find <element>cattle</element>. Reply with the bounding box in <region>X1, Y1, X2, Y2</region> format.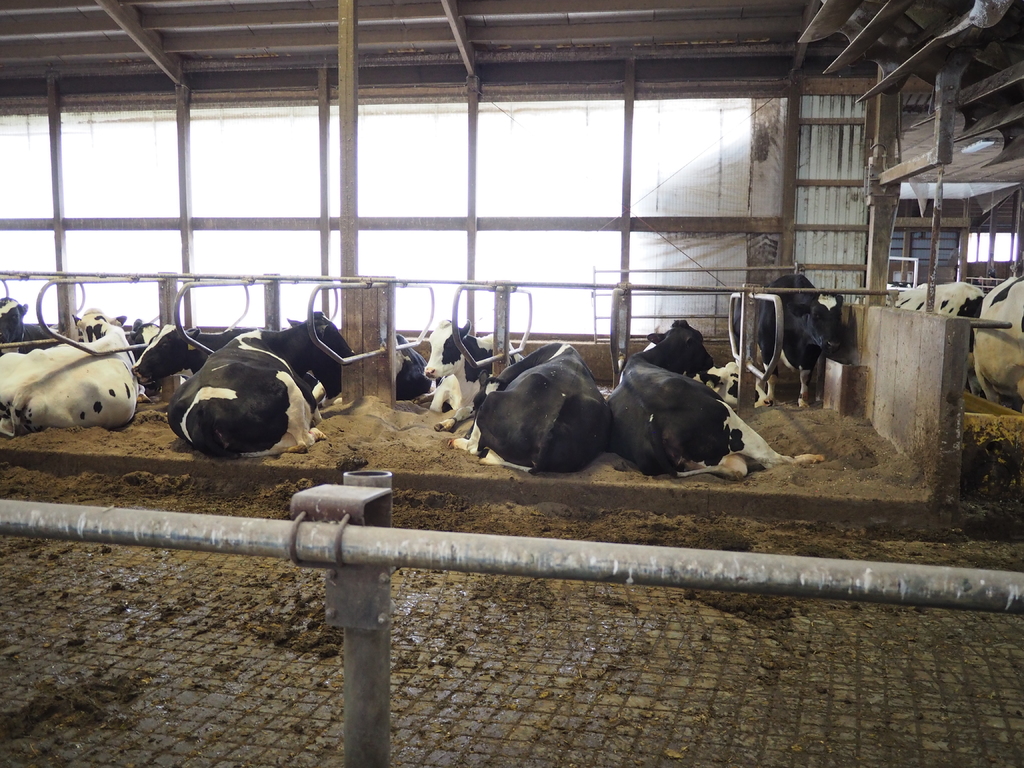
<region>127, 319, 166, 397</region>.
